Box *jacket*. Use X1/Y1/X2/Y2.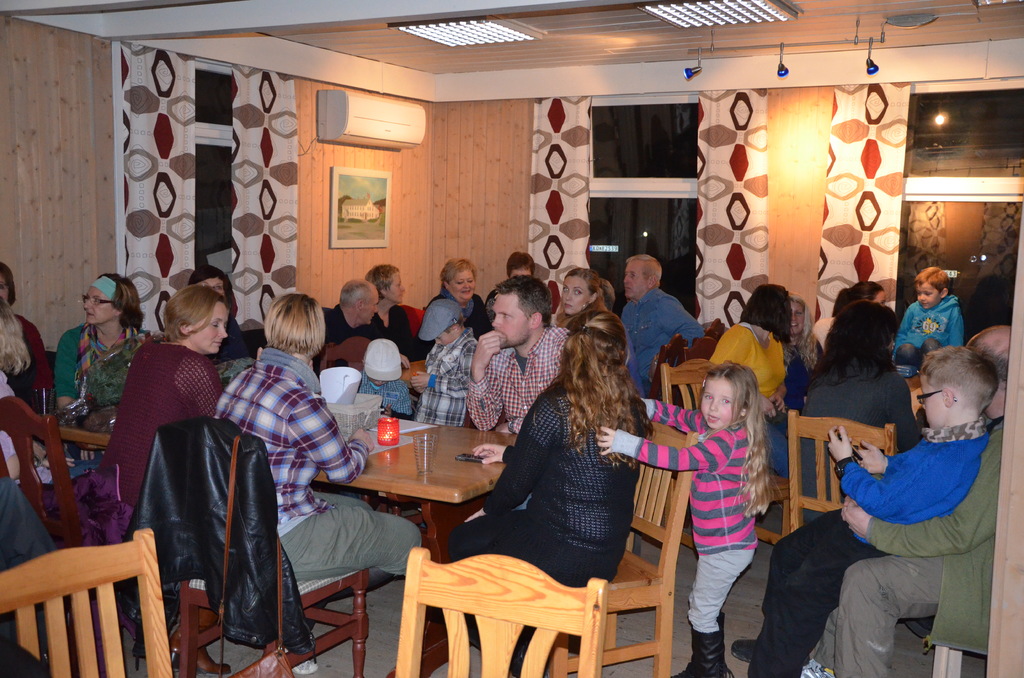
324/303/375/348.
